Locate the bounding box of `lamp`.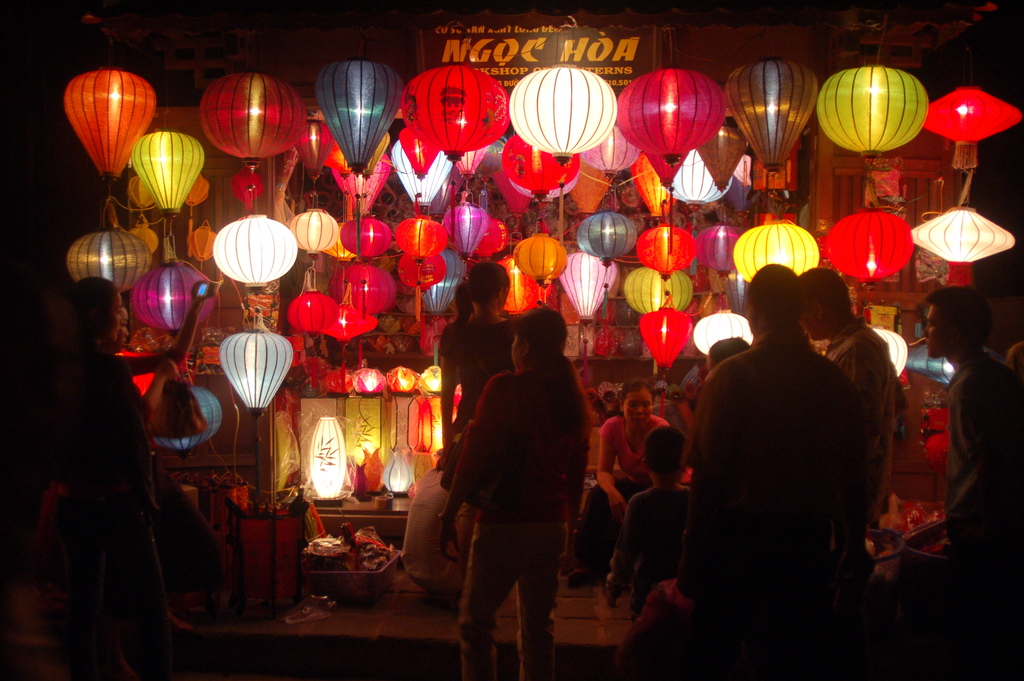
Bounding box: <box>207,193,300,300</box>.
